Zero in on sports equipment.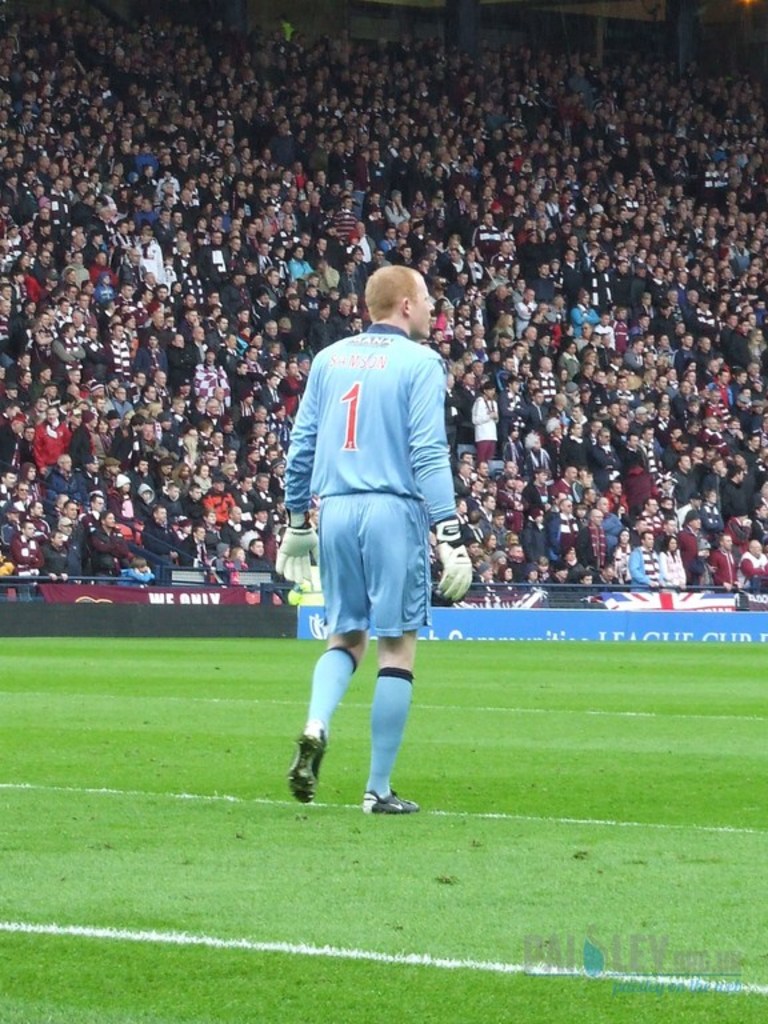
Zeroed in: 425,516,473,605.
